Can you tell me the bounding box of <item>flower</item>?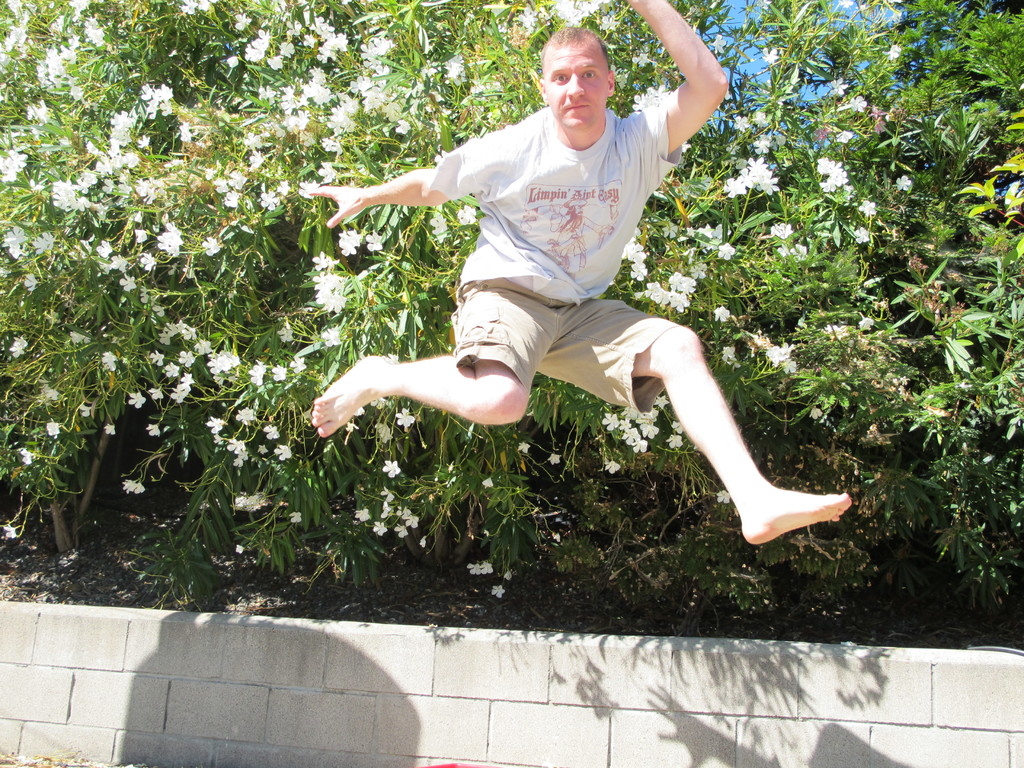
Rect(1, 521, 22, 540).
